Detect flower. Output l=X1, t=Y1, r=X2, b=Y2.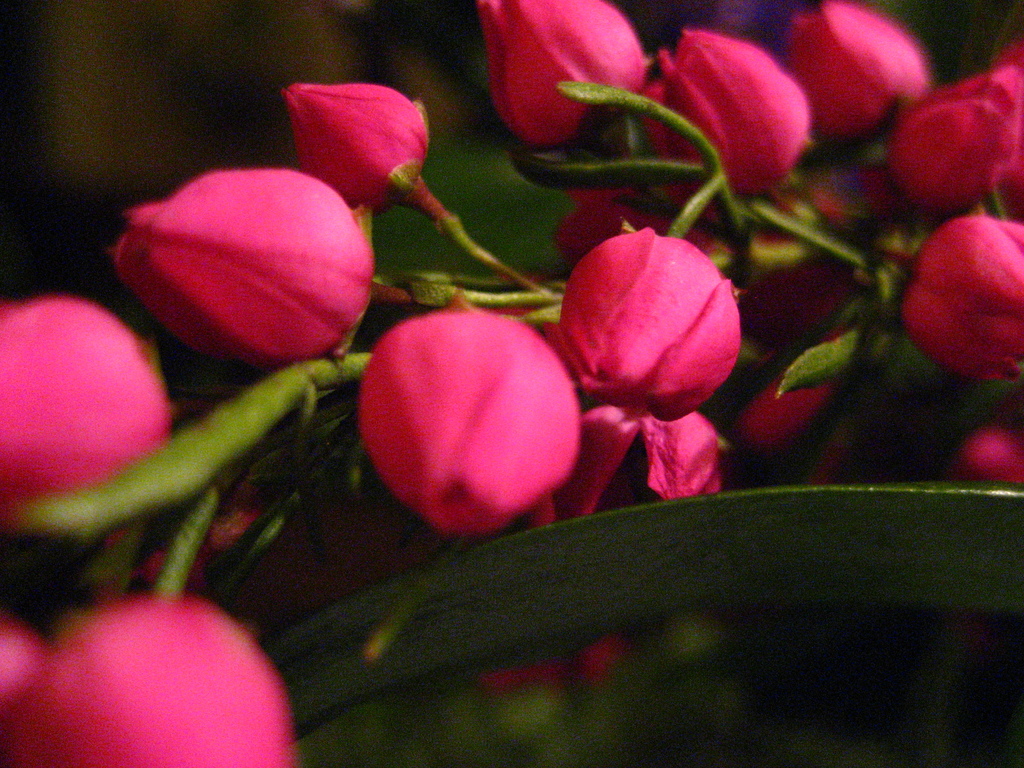
l=892, t=50, r=1023, b=209.
